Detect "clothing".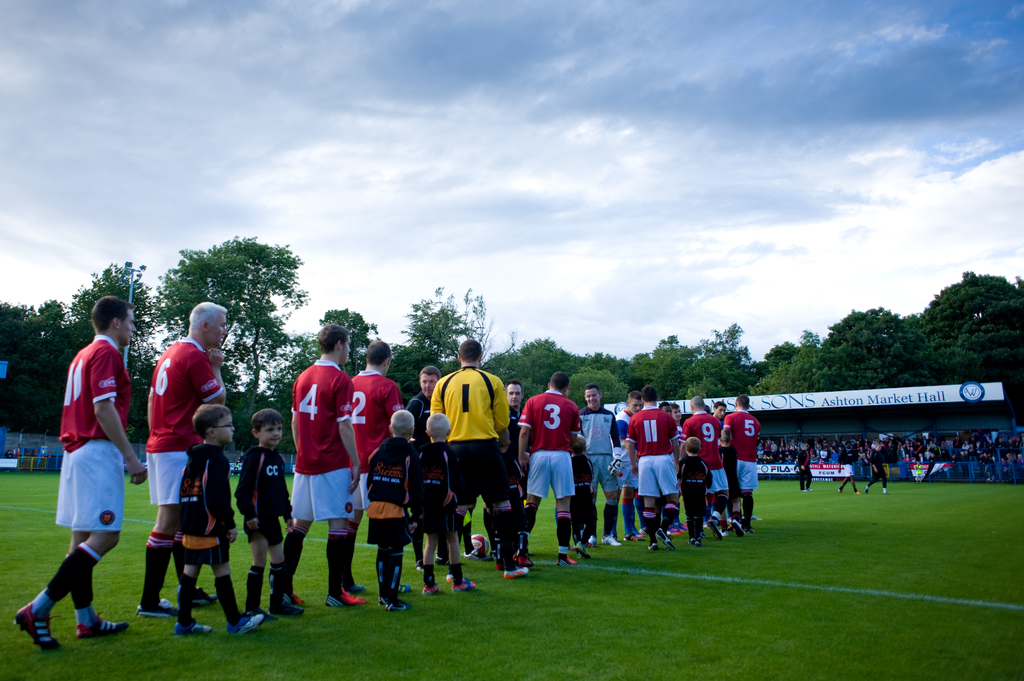
Detected at bbox(175, 444, 239, 565).
